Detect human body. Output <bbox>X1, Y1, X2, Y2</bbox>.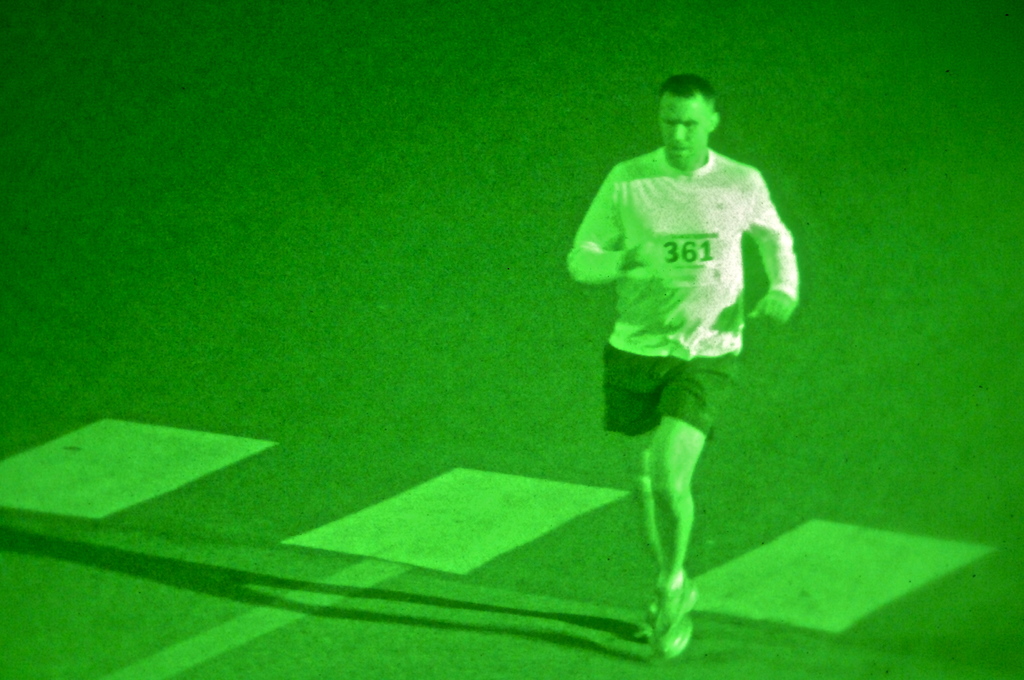
<bbox>586, 105, 812, 659</bbox>.
